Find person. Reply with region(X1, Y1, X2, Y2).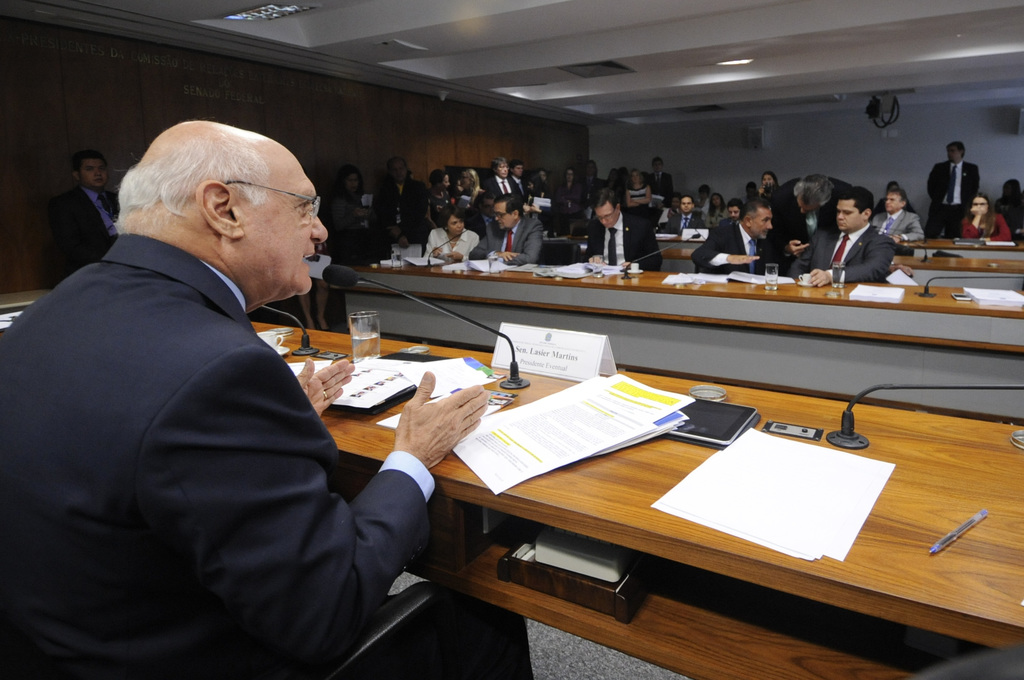
region(425, 169, 451, 229).
